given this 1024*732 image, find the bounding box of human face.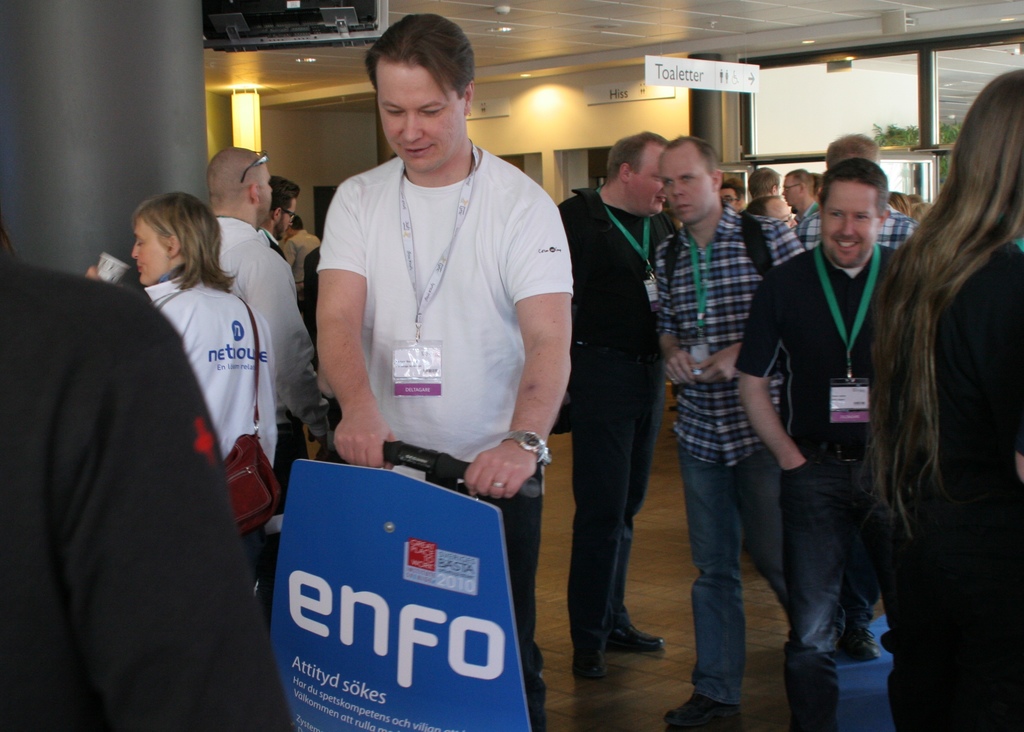
select_region(261, 168, 275, 223).
